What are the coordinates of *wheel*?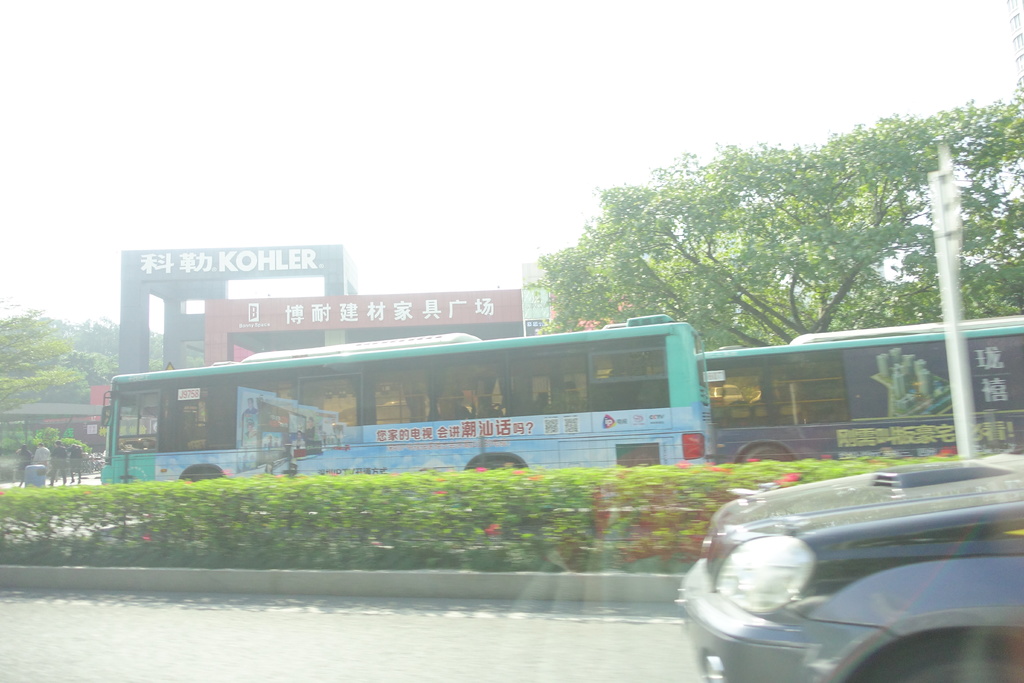
rect(840, 638, 1023, 682).
